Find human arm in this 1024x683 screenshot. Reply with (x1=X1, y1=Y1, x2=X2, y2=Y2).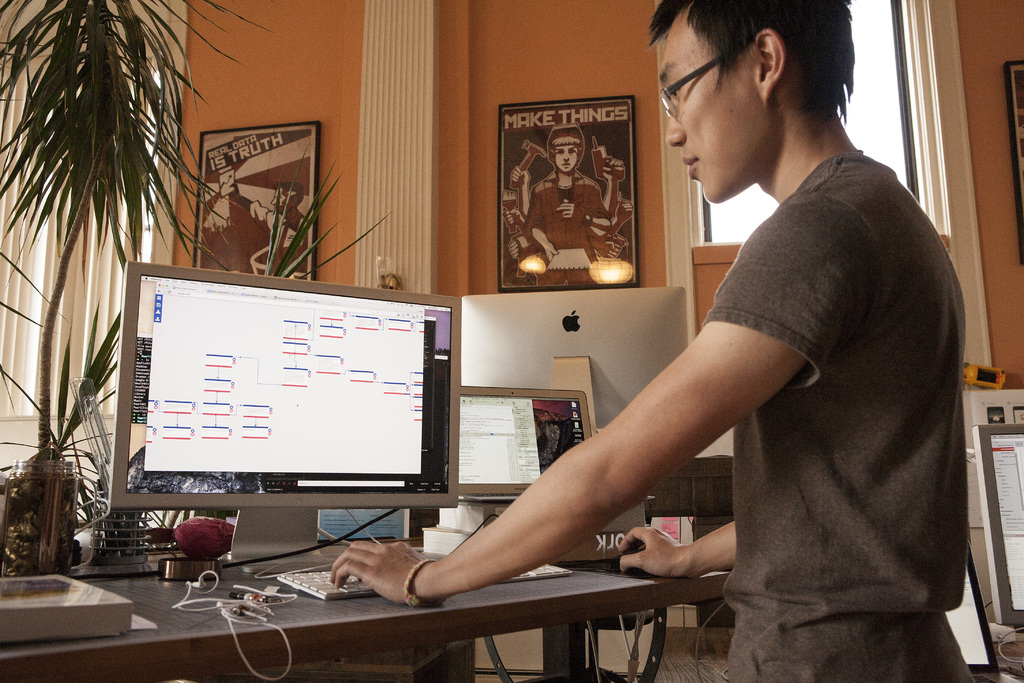
(x1=611, y1=513, x2=753, y2=582).
